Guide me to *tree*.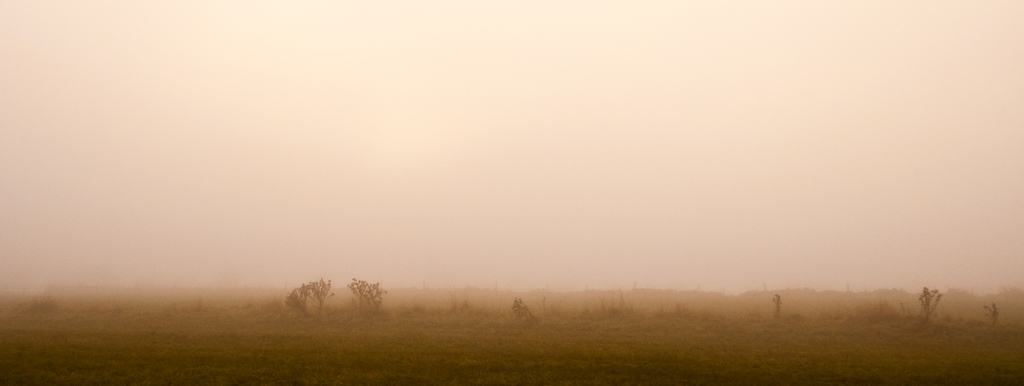
Guidance: region(266, 273, 408, 373).
